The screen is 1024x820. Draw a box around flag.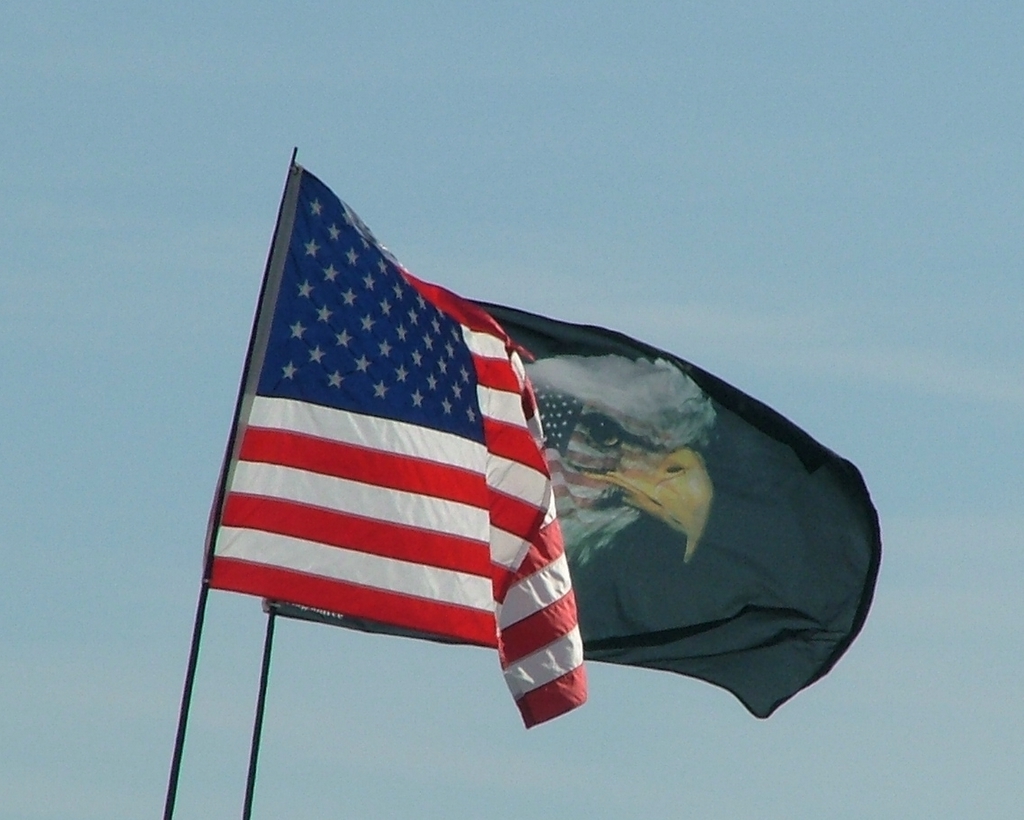
rect(261, 252, 888, 728).
